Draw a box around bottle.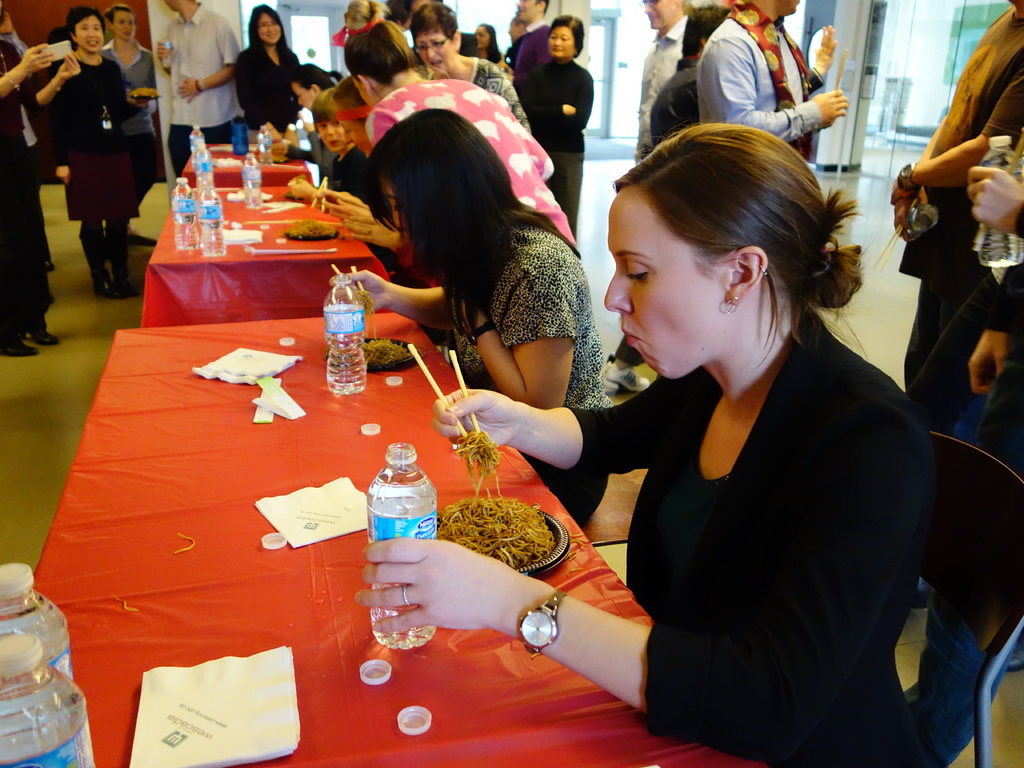
box(242, 152, 262, 209).
